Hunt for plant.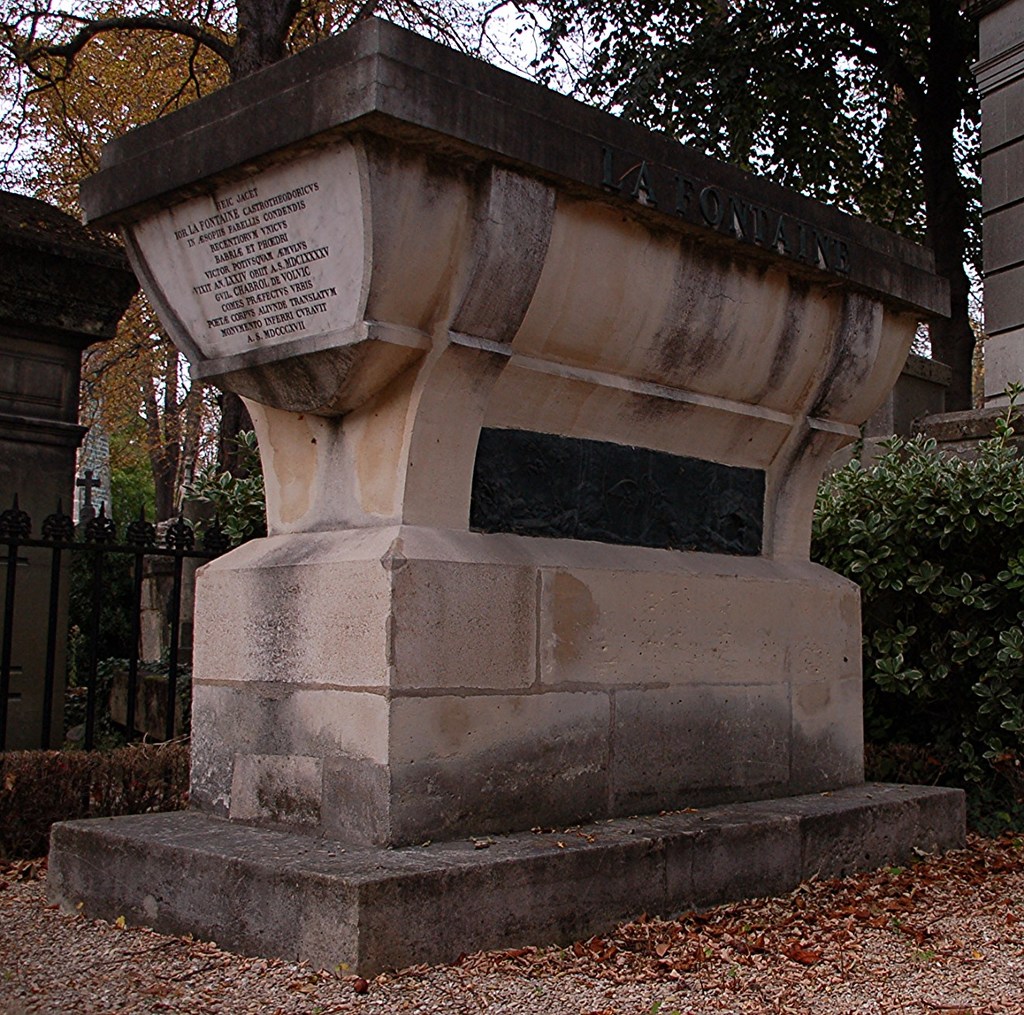
Hunted down at 64:713:129:753.
